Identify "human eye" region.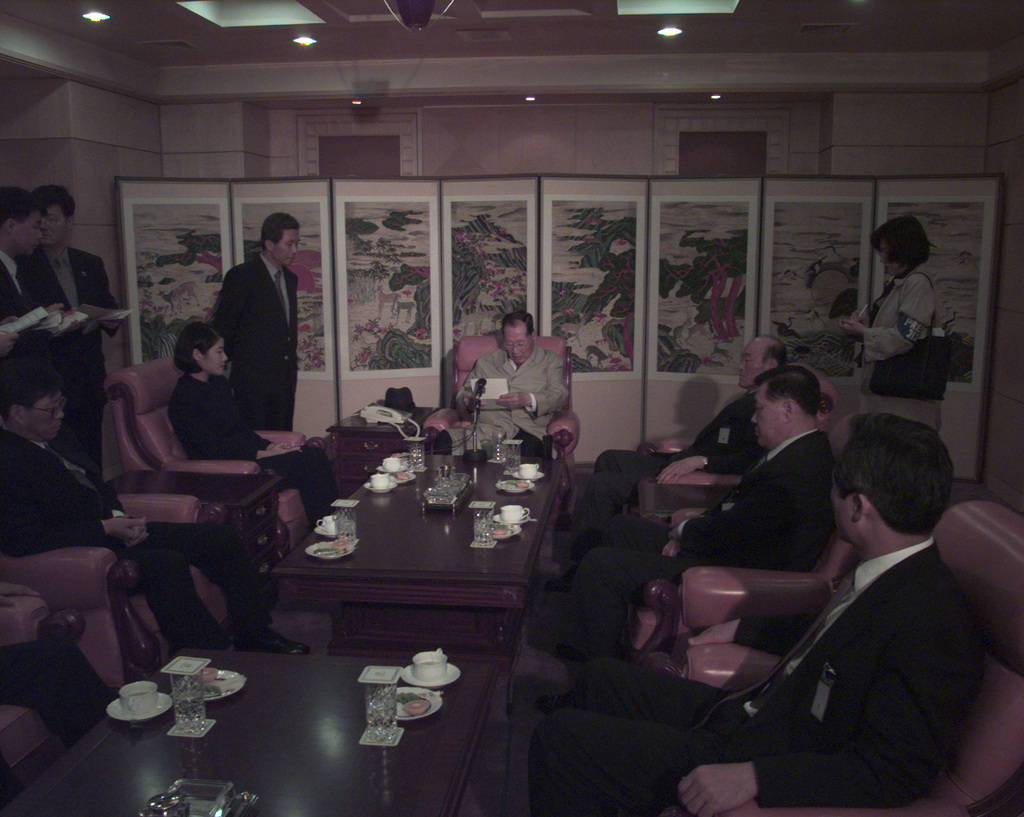
Region: BBox(296, 242, 300, 245).
